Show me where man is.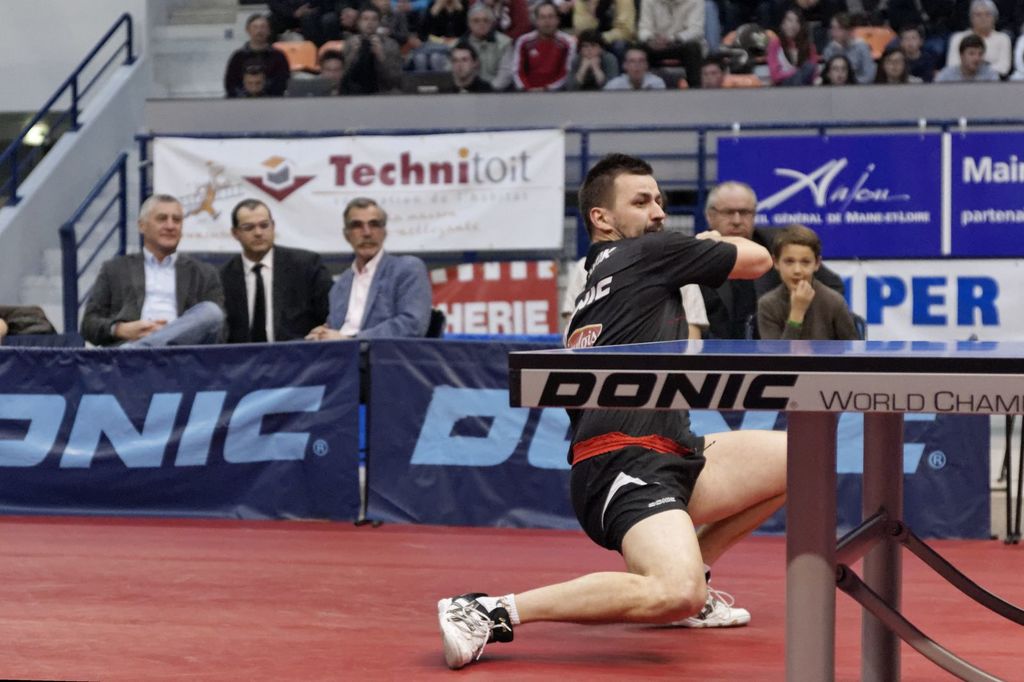
man is at {"x1": 299, "y1": 195, "x2": 438, "y2": 355}.
